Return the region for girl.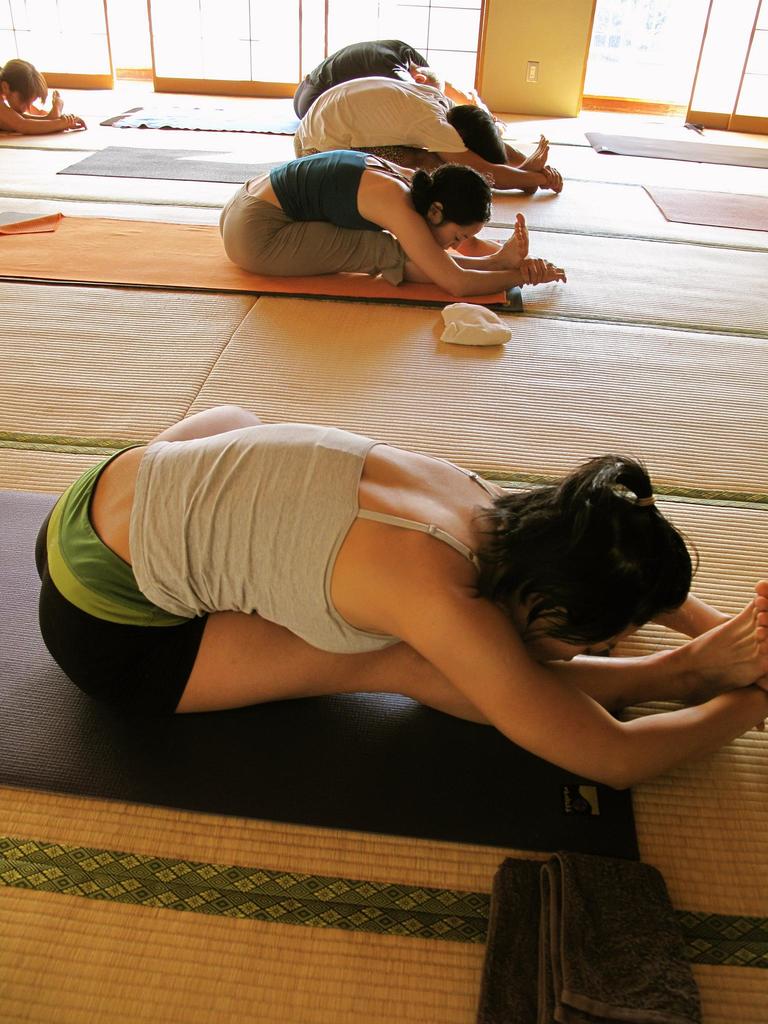
(291, 70, 564, 201).
